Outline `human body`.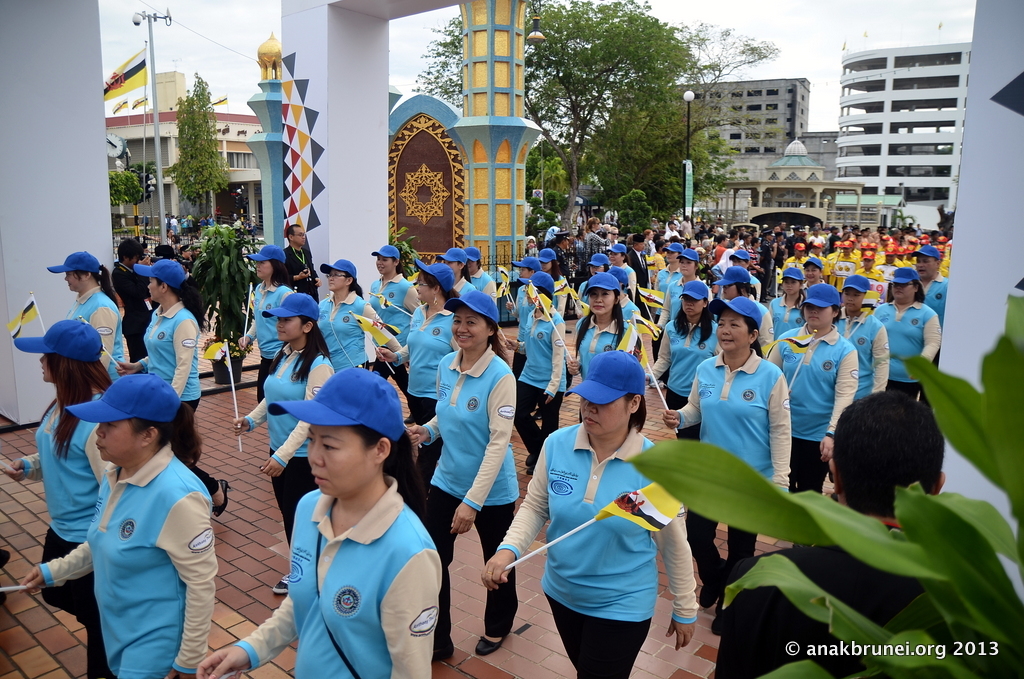
Outline: crop(563, 316, 642, 384).
